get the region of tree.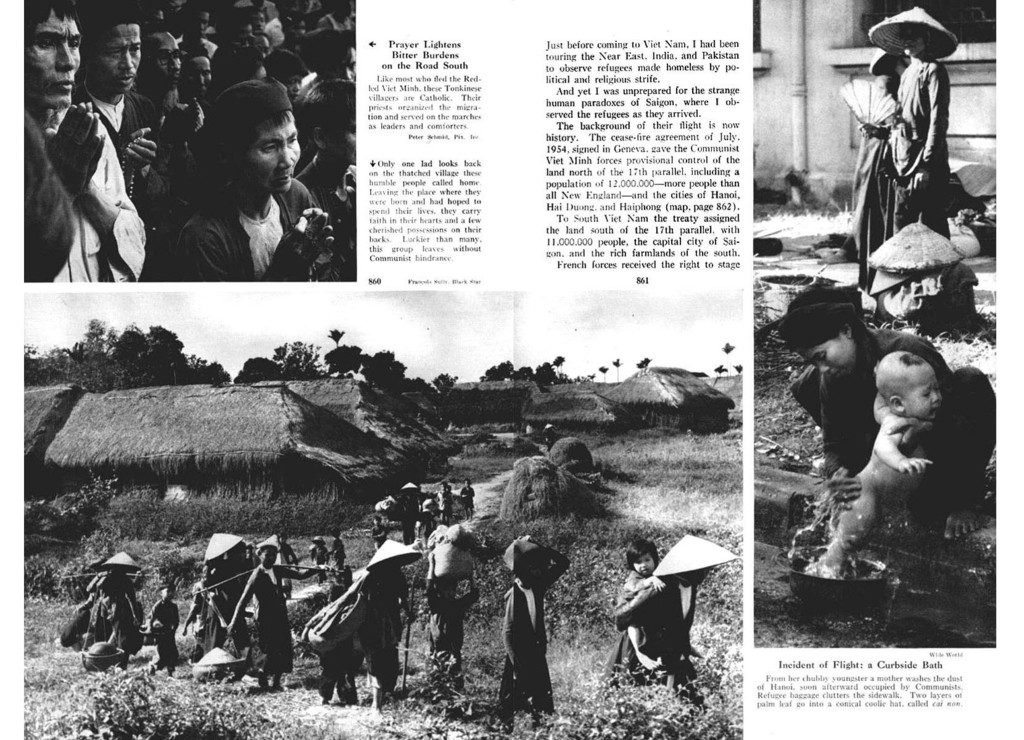
[429,370,458,407].
